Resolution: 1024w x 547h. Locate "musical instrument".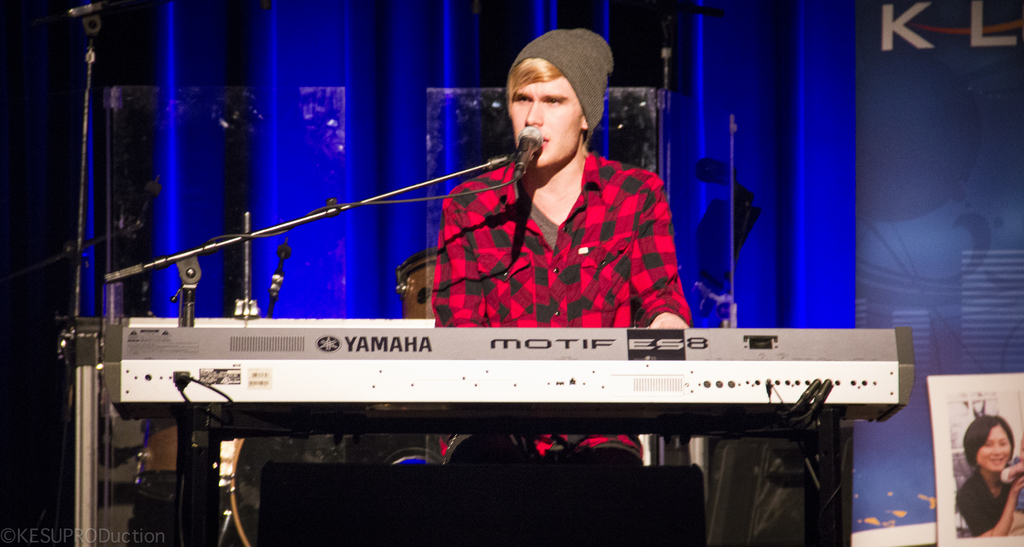
locate(392, 250, 443, 321).
